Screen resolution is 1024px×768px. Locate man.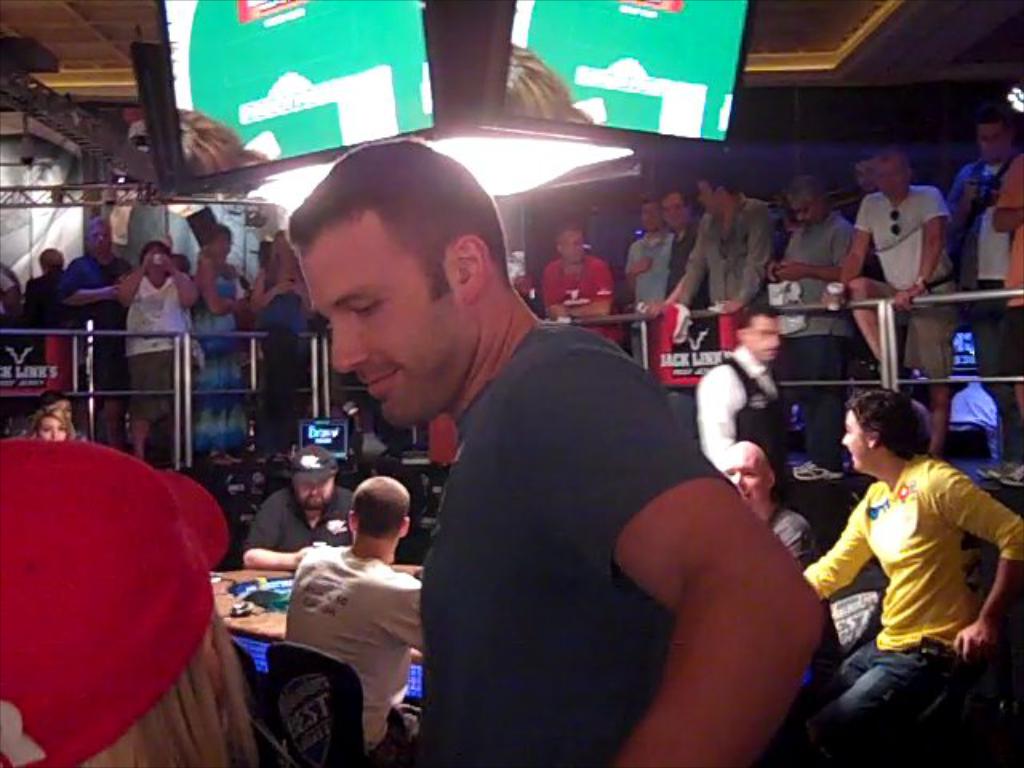
[536,219,619,334].
